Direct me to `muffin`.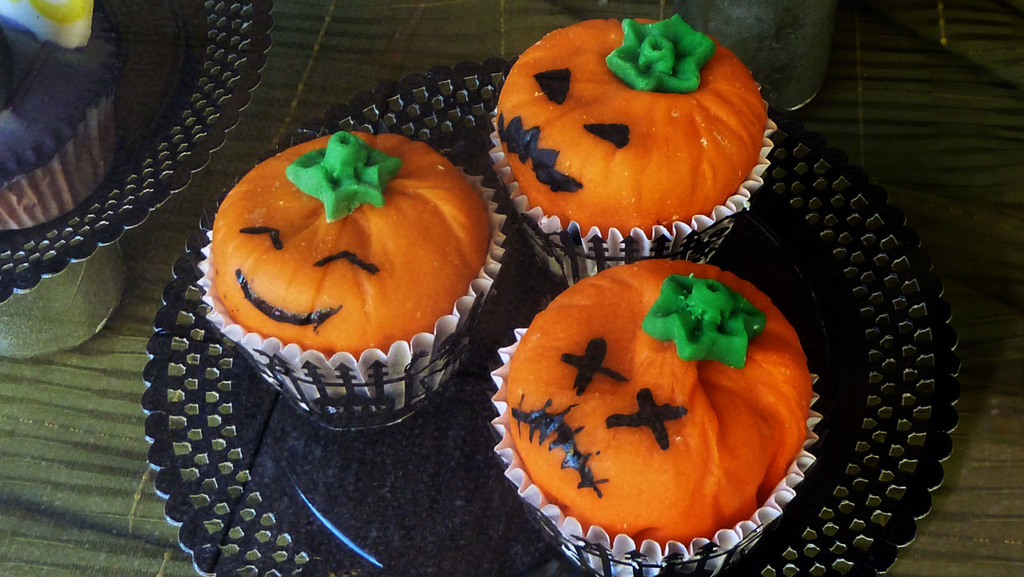
Direction: 0 0 124 229.
